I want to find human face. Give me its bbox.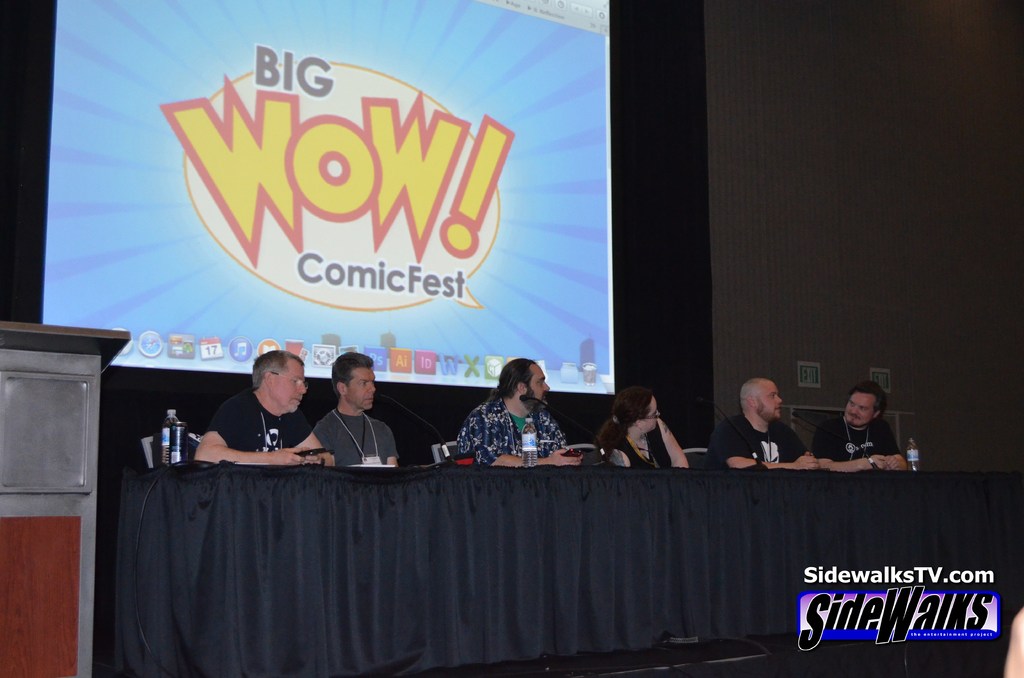
{"left": 523, "top": 359, "right": 550, "bottom": 416}.
